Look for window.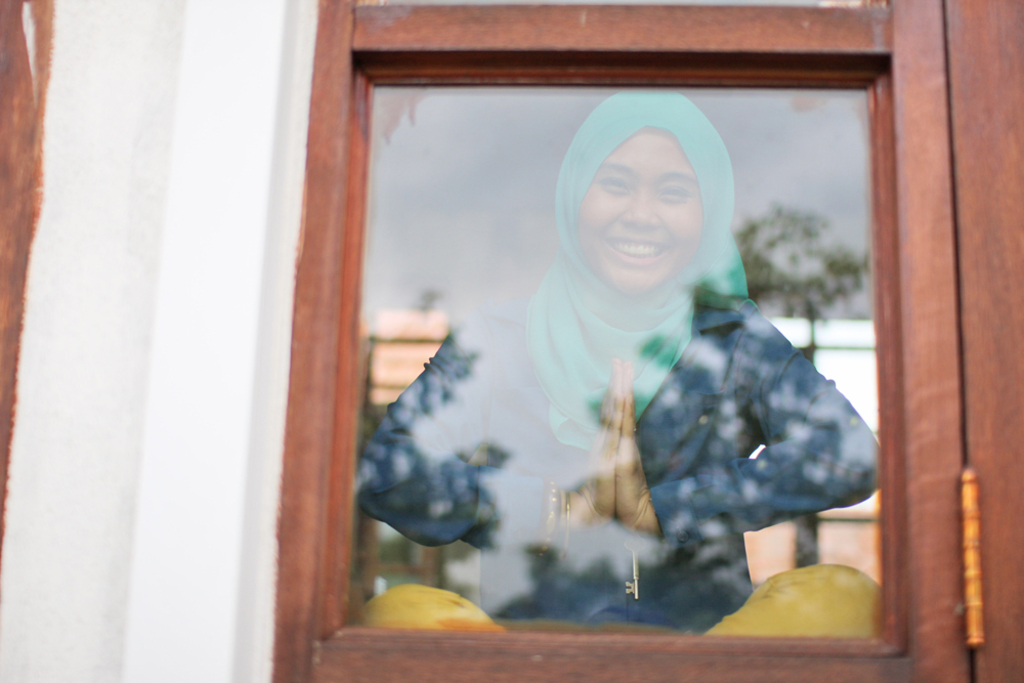
Found: 269 0 1023 682.
